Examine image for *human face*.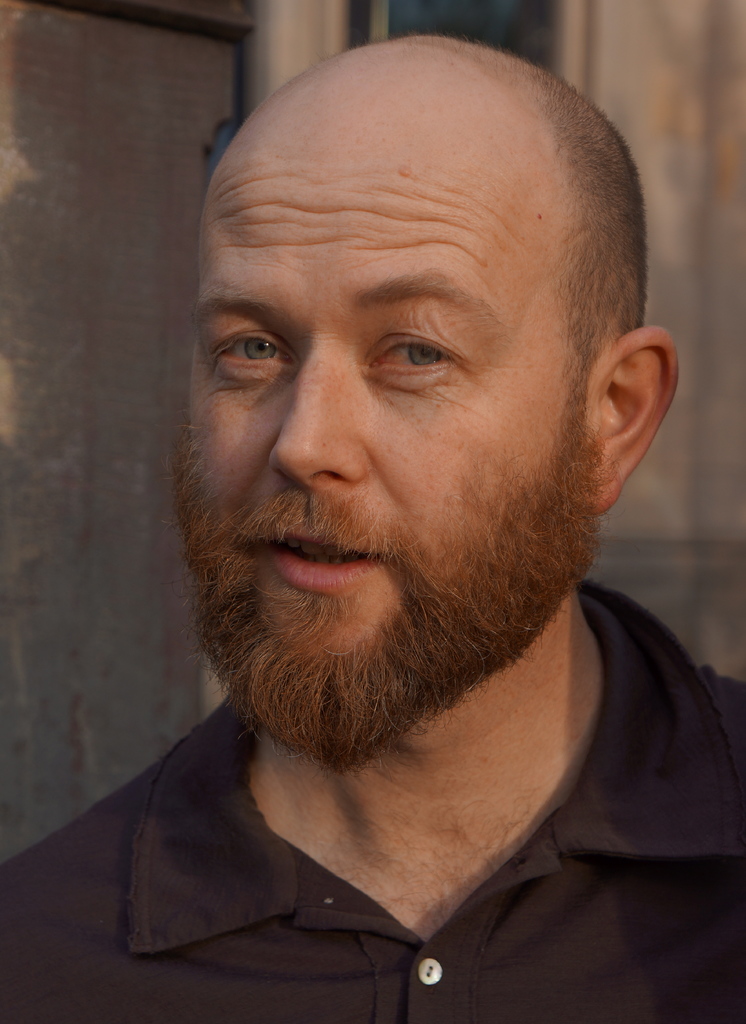
Examination result: locate(170, 111, 599, 757).
